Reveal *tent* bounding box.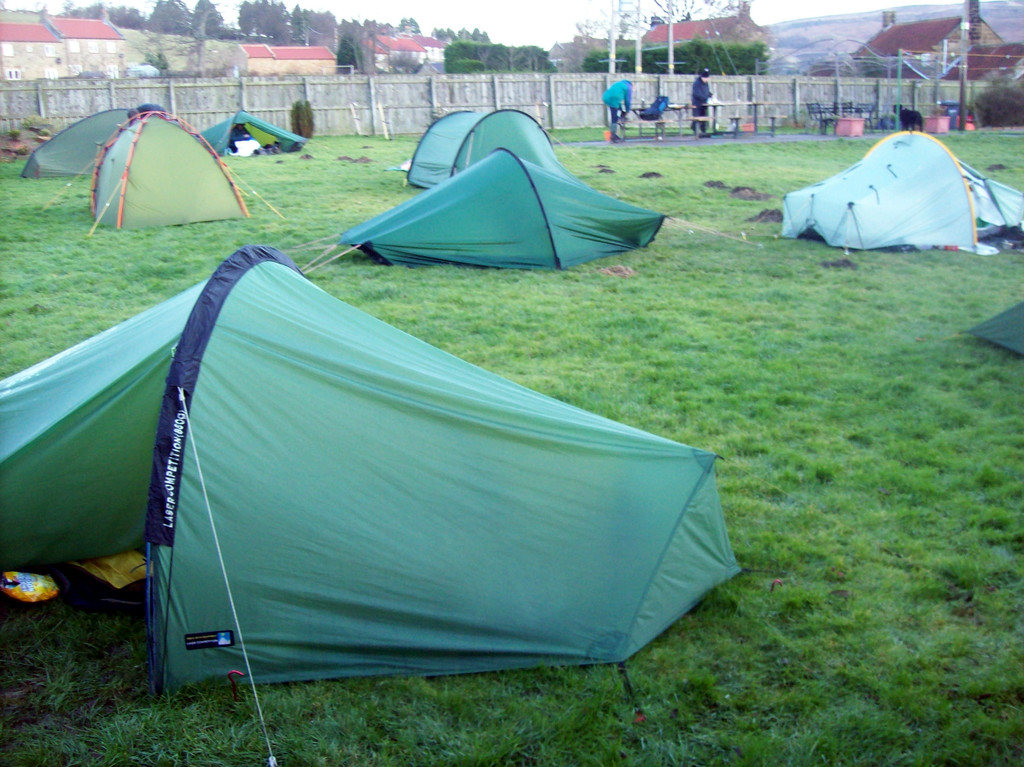
Revealed: x1=804 y1=120 x2=996 y2=252.
